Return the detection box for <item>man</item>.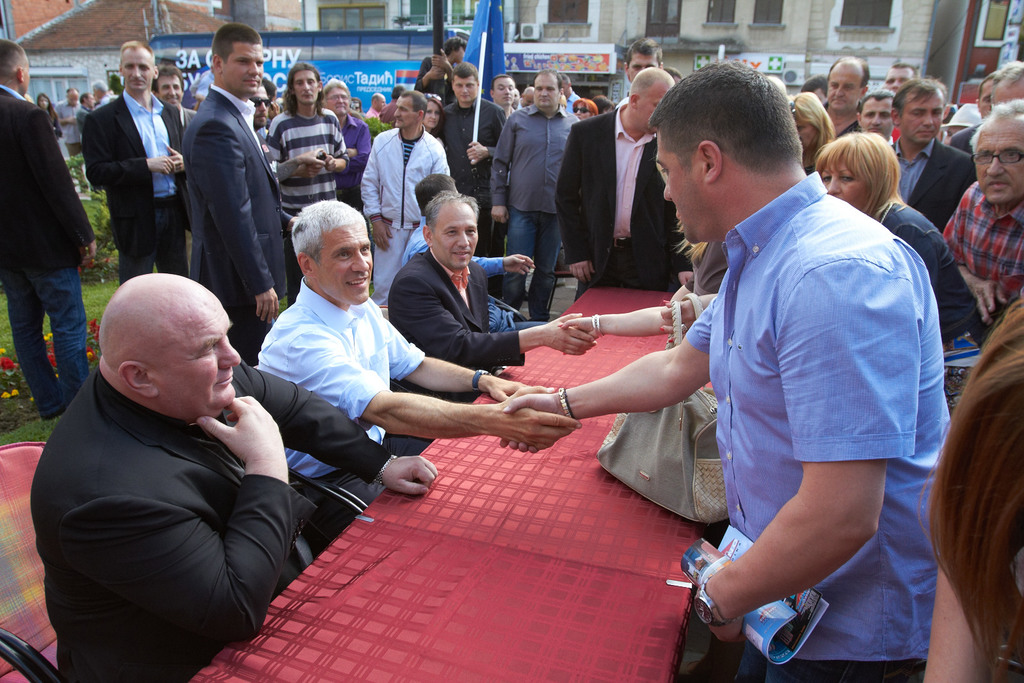
(x1=477, y1=77, x2=581, y2=304).
